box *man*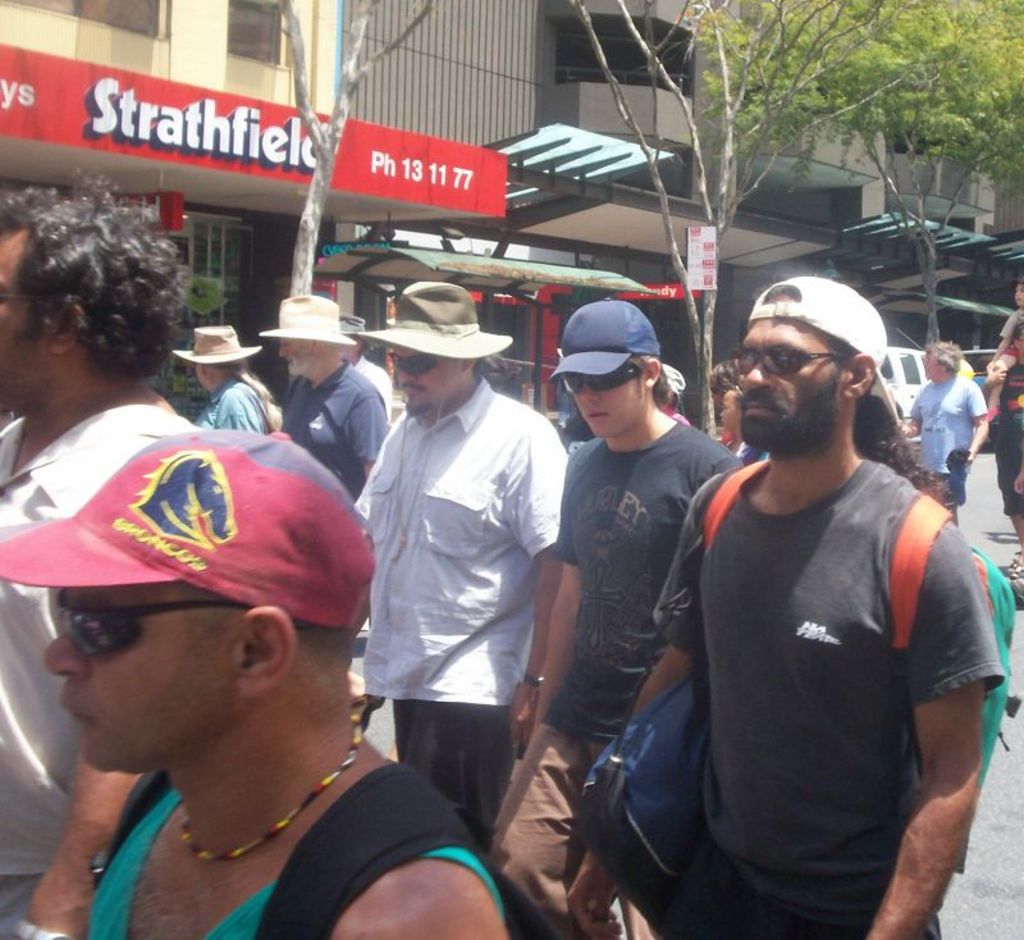
<region>631, 259, 1005, 934</region>
